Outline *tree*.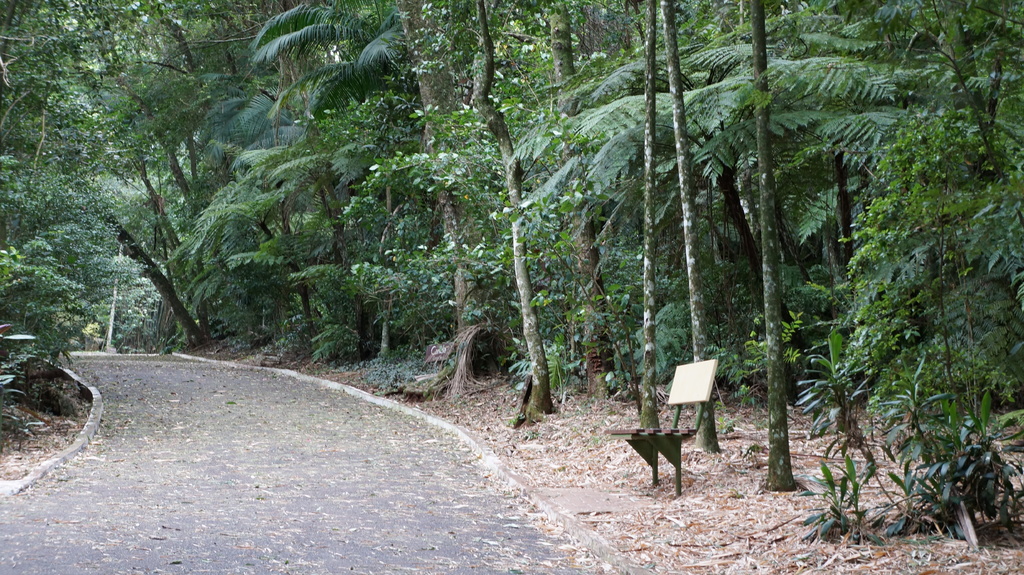
Outline: <region>666, 0, 728, 455</region>.
